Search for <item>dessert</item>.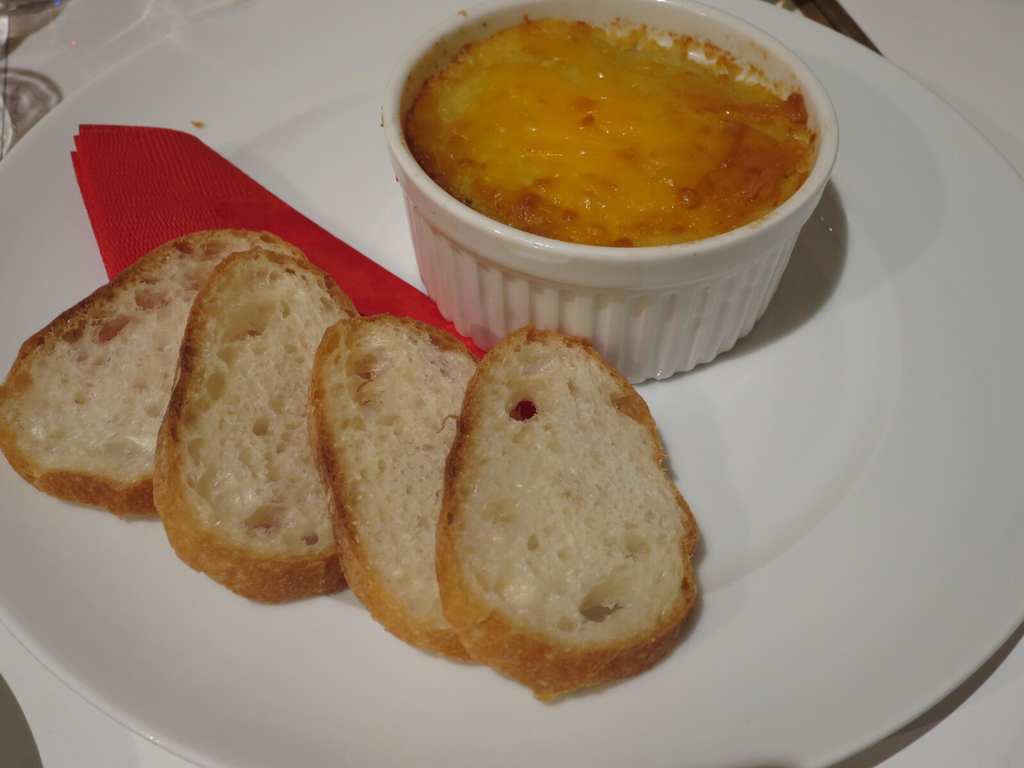
Found at left=409, top=19, right=810, bottom=243.
